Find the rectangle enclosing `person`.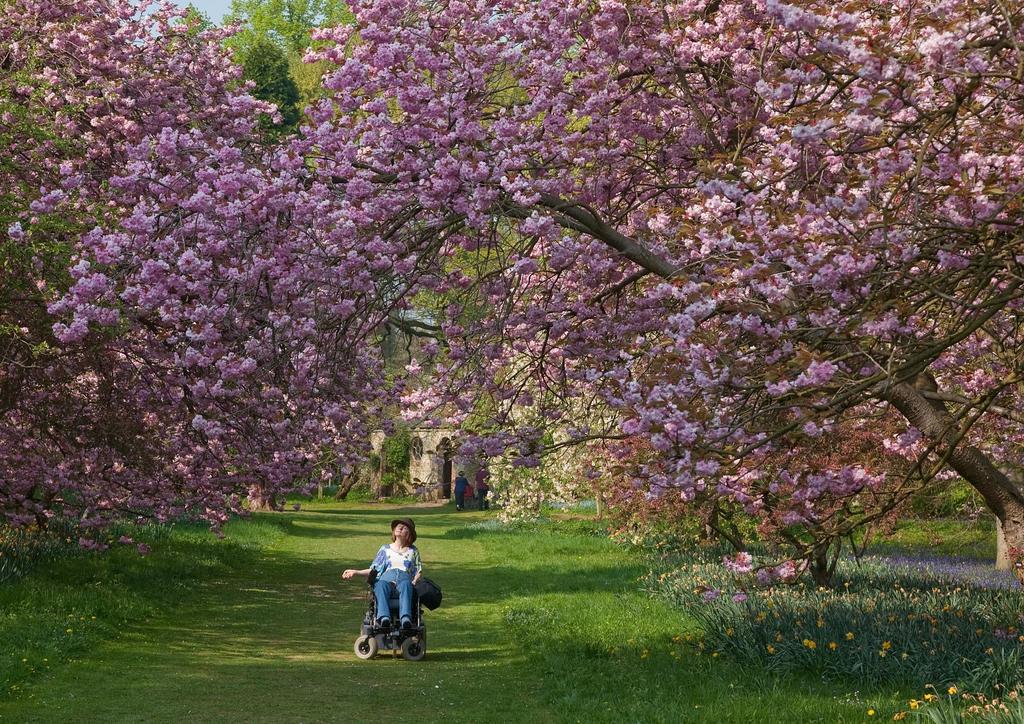
box(342, 515, 426, 627).
